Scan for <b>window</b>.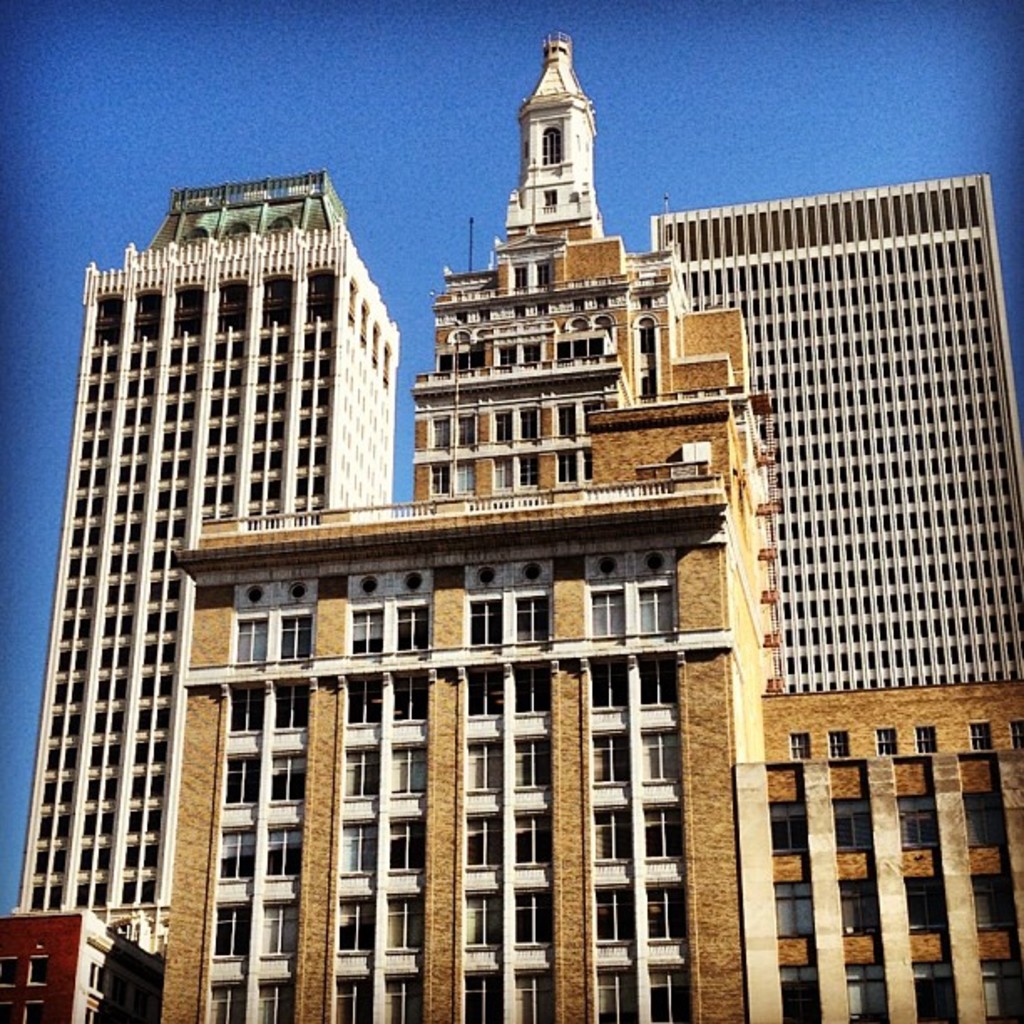
Scan result: x1=340, y1=972, x2=383, y2=1022.
